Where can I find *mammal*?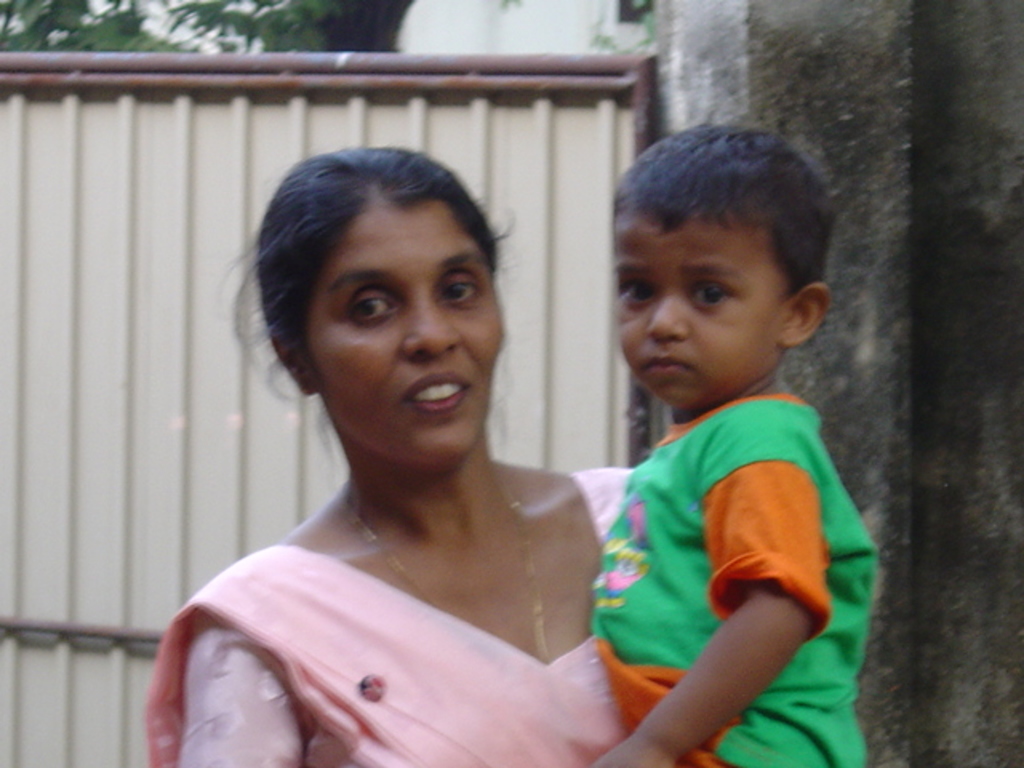
You can find it at 125, 78, 779, 767.
